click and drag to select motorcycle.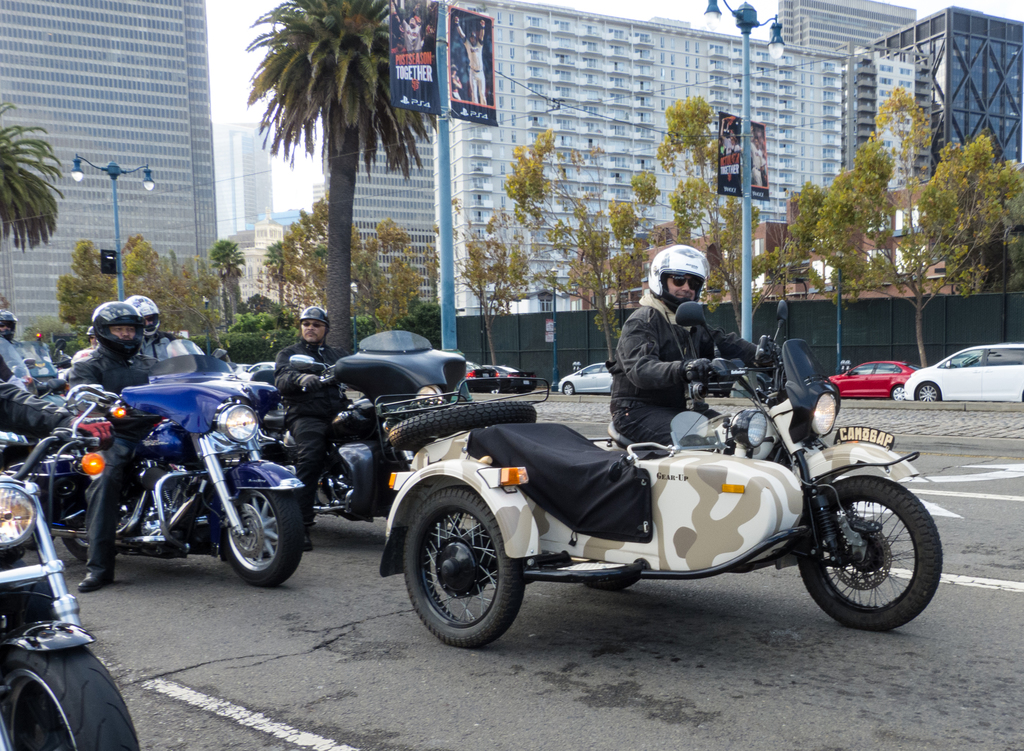
Selection: [x1=380, y1=300, x2=944, y2=650].
